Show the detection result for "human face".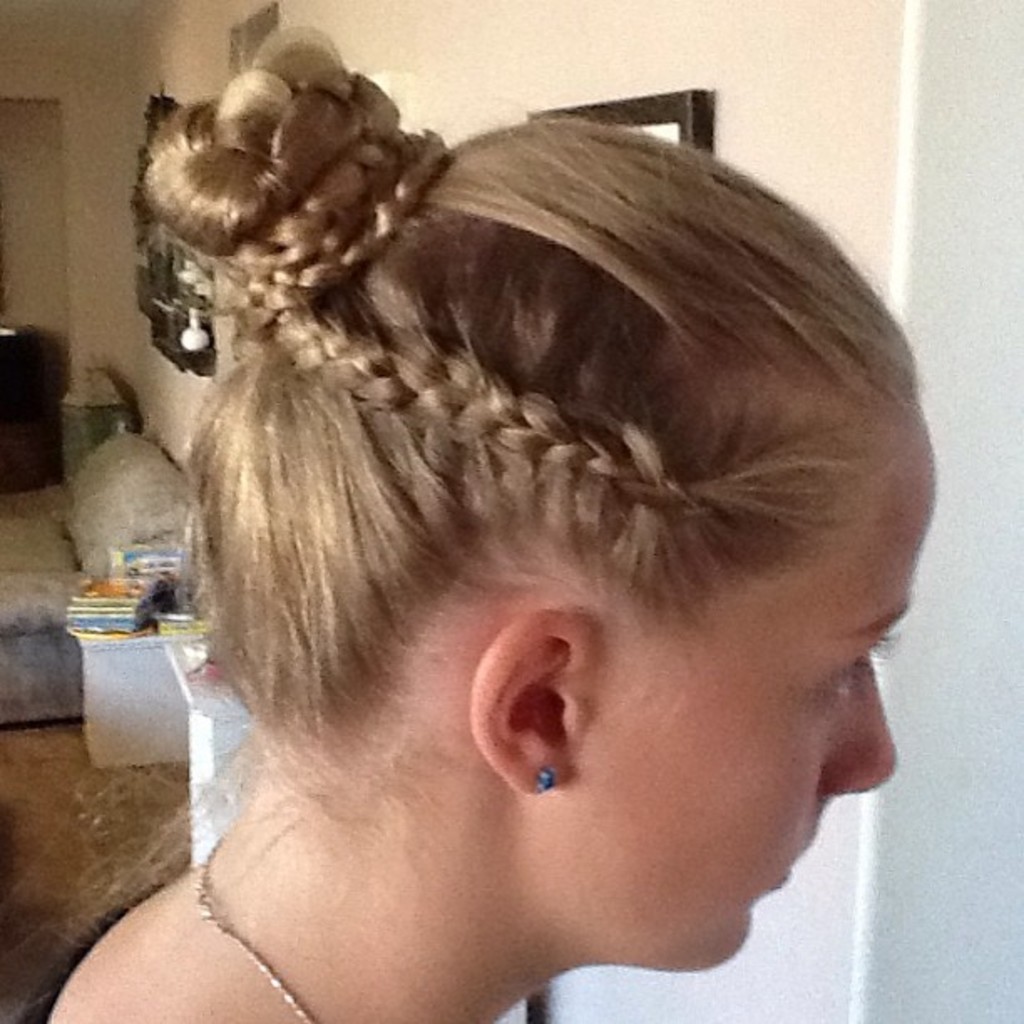
[left=522, top=452, right=932, bottom=960].
